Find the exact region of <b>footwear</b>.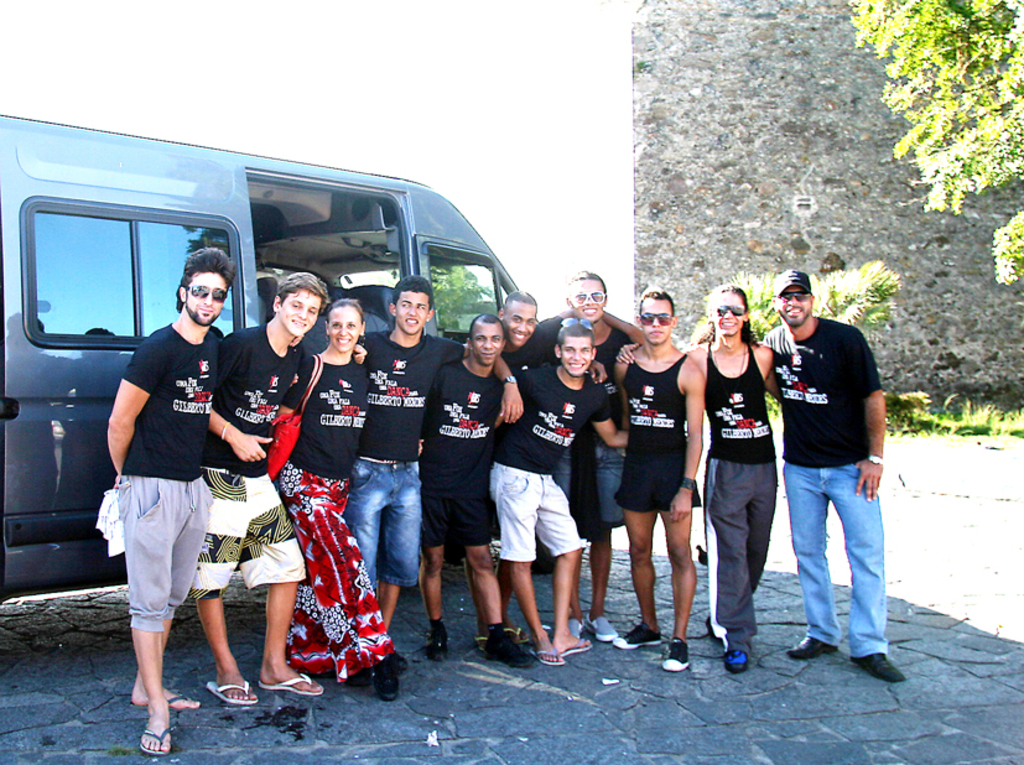
Exact region: locate(265, 670, 322, 697).
